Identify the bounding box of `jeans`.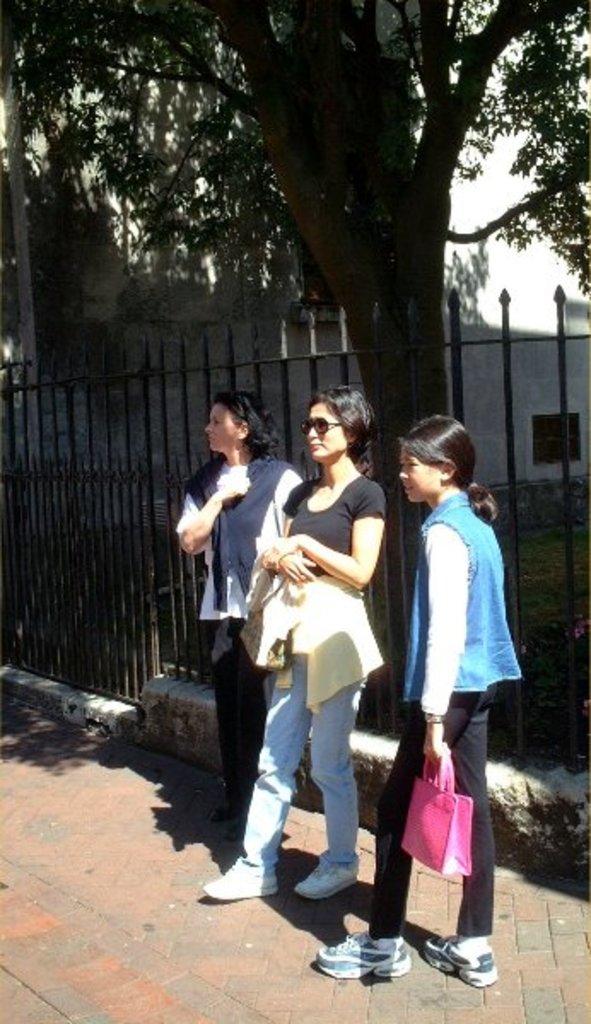
rect(217, 618, 263, 823).
